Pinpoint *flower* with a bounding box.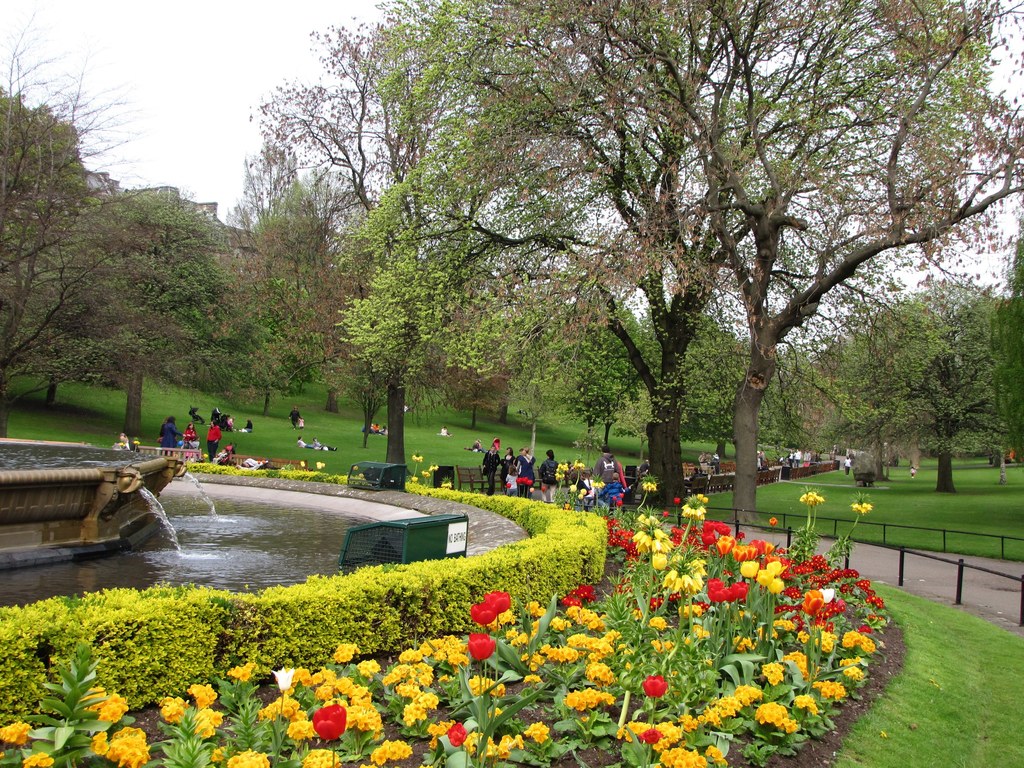
region(314, 460, 325, 470).
